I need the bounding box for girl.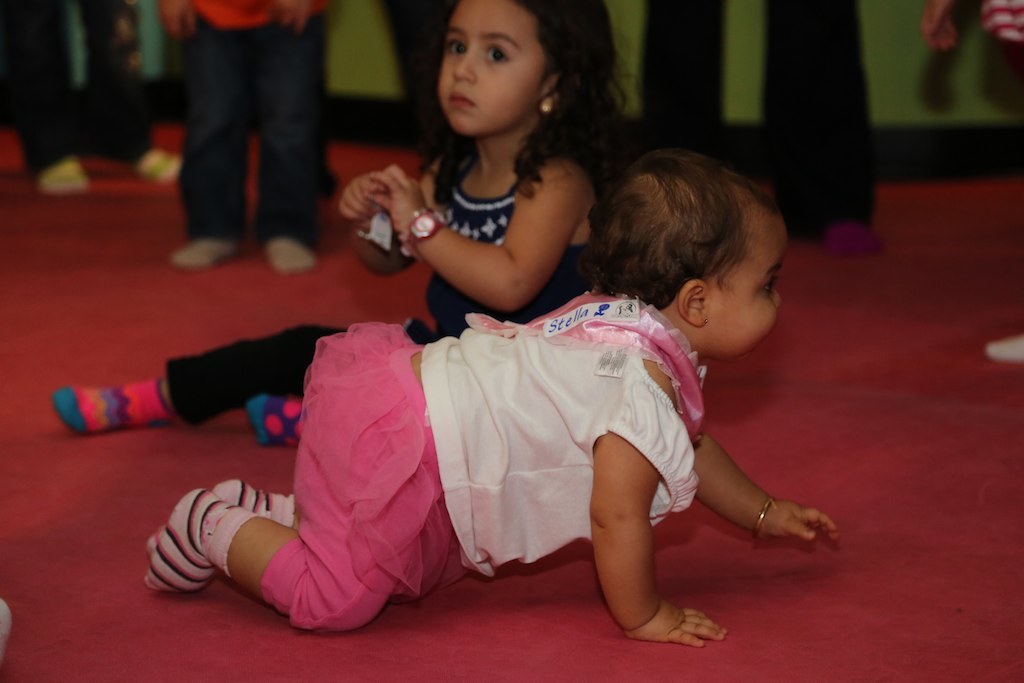
Here it is: (146, 141, 841, 650).
